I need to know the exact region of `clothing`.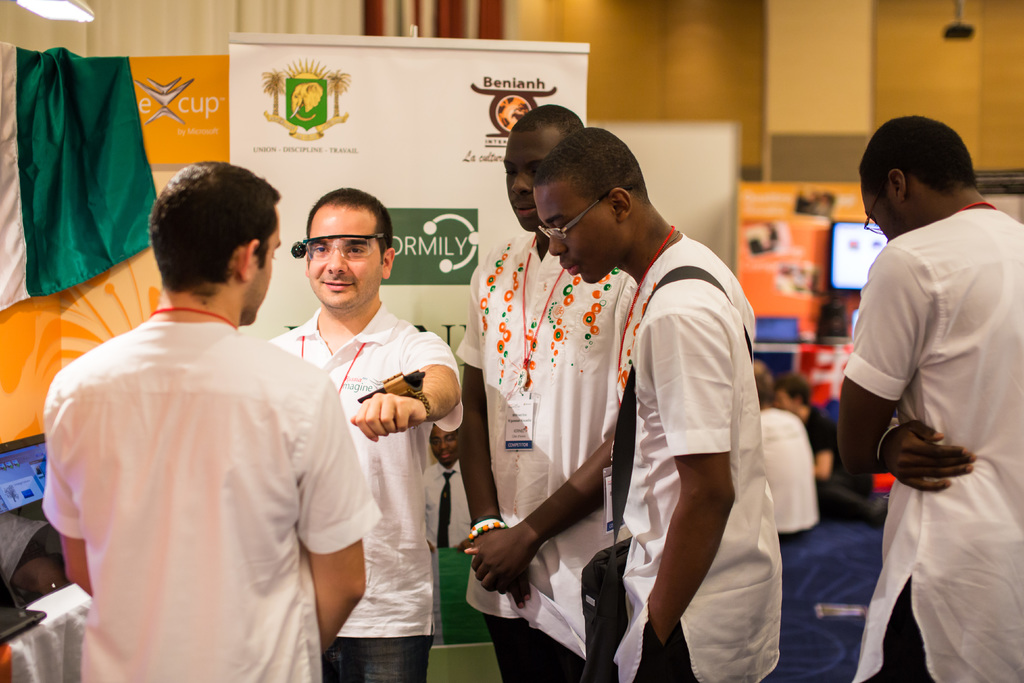
Region: (left=836, top=200, right=1023, bottom=682).
